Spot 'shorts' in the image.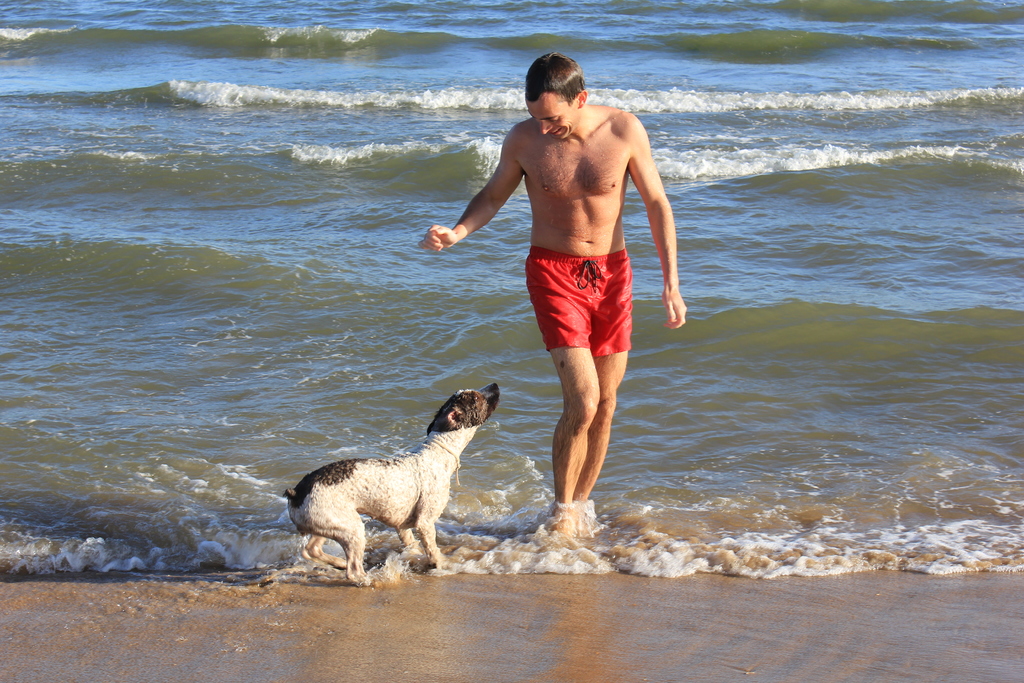
'shorts' found at <bbox>530, 259, 637, 335</bbox>.
